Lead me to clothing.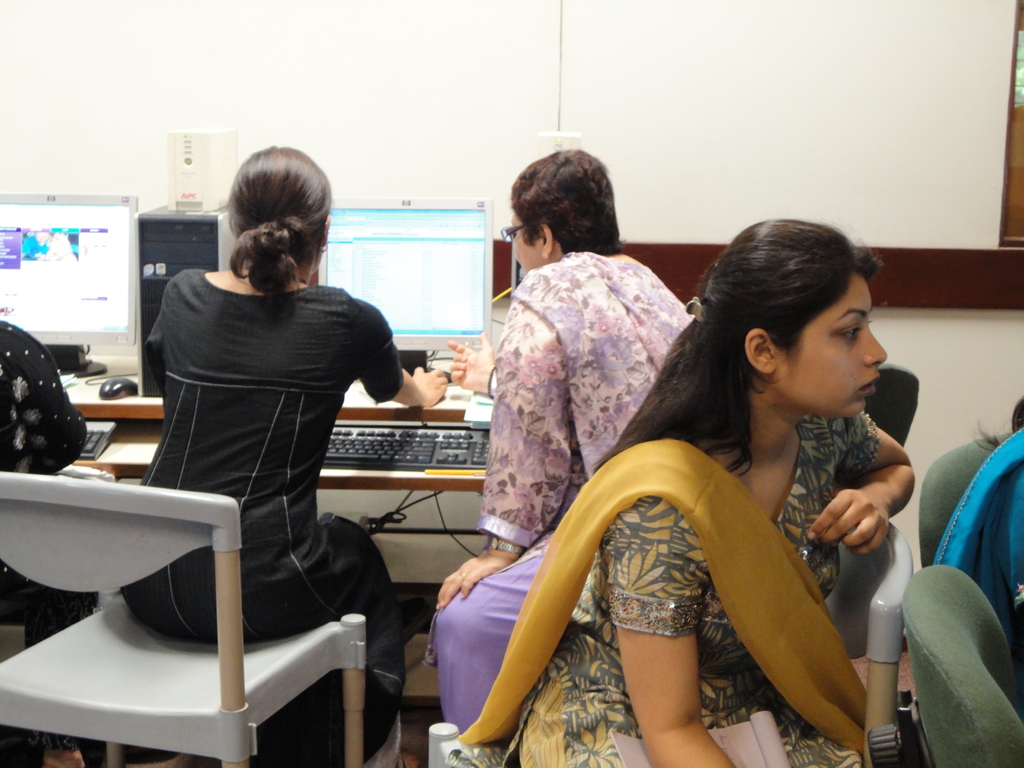
Lead to left=413, top=239, right=700, bottom=748.
